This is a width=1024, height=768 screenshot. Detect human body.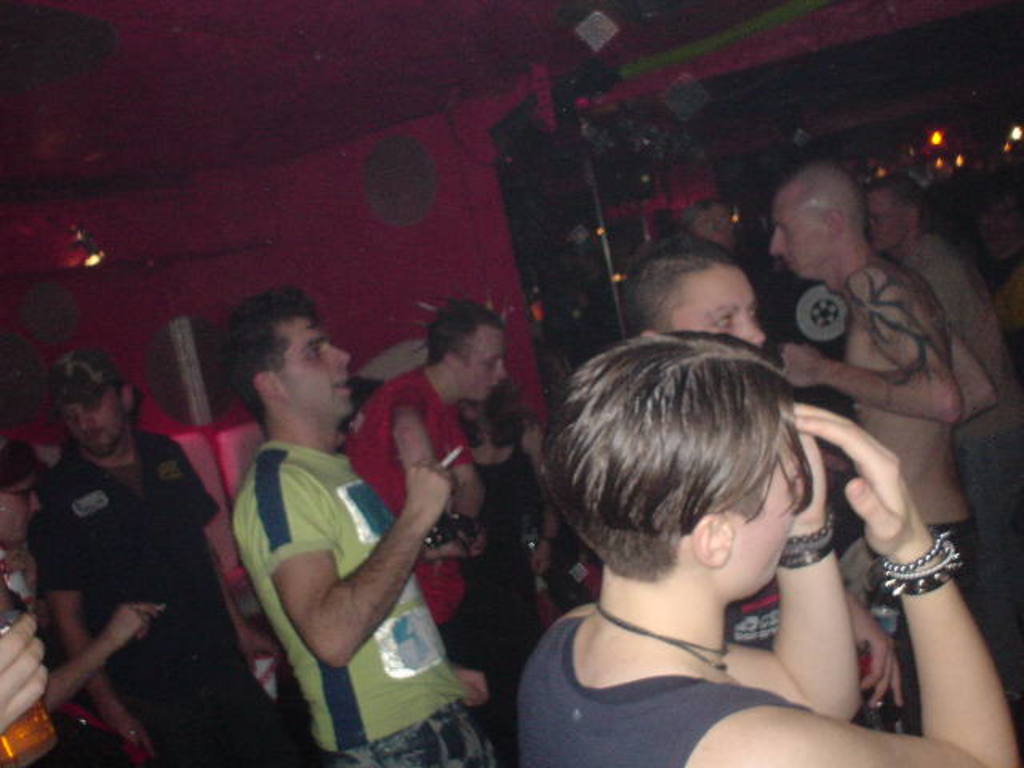
(162, 299, 453, 758).
